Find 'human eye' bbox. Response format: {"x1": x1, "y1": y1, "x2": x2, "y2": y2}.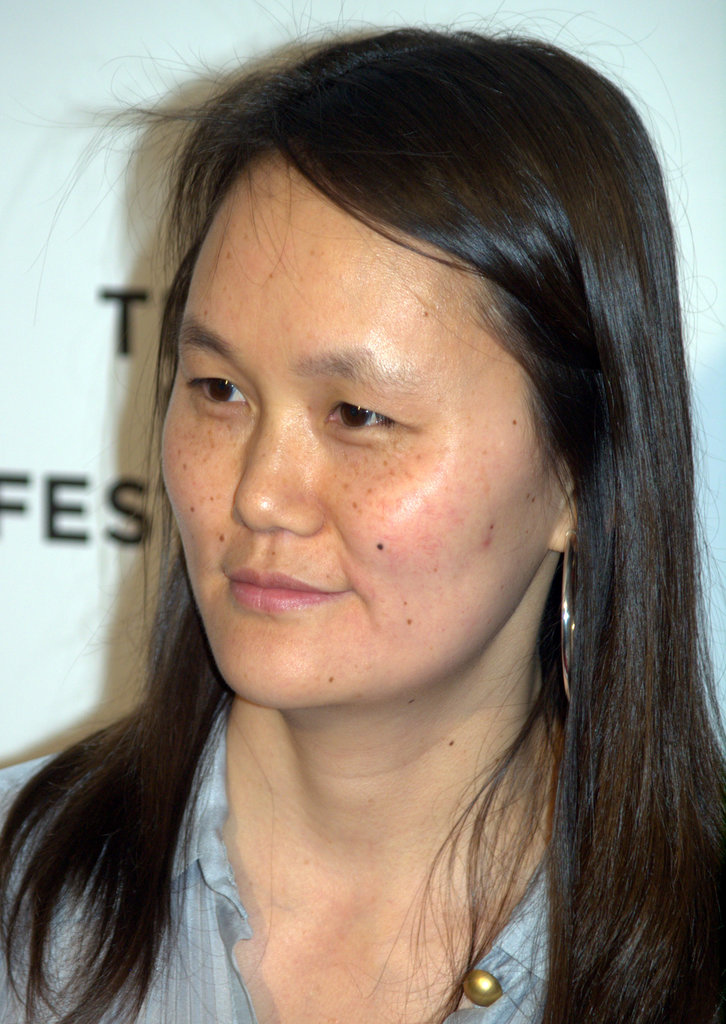
{"x1": 185, "y1": 344, "x2": 268, "y2": 426}.
